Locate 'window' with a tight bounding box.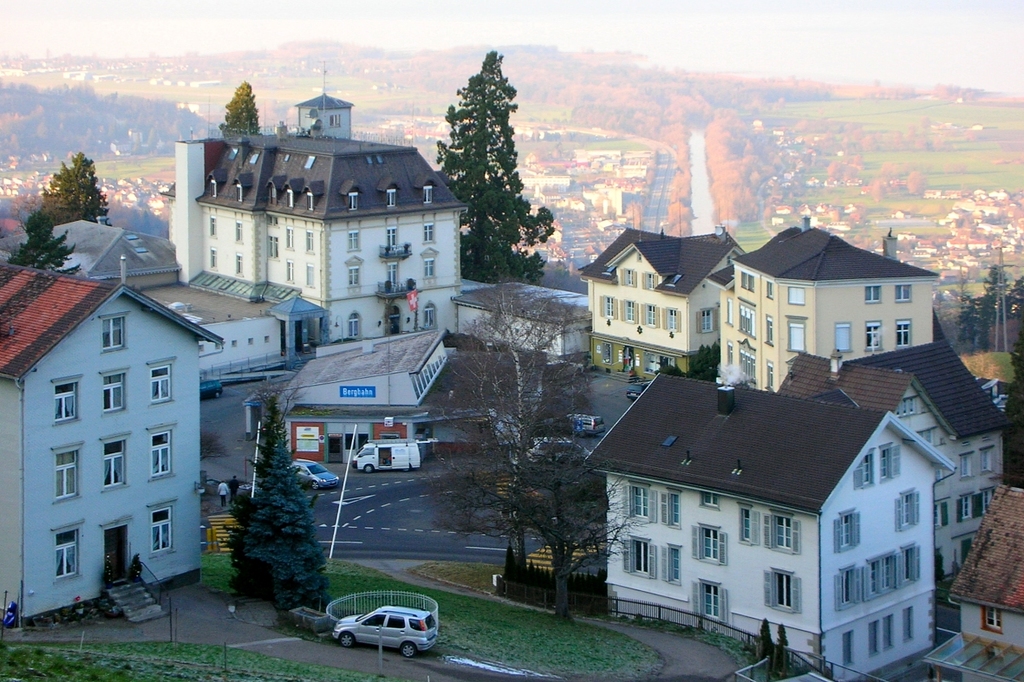
620/299/637/326.
